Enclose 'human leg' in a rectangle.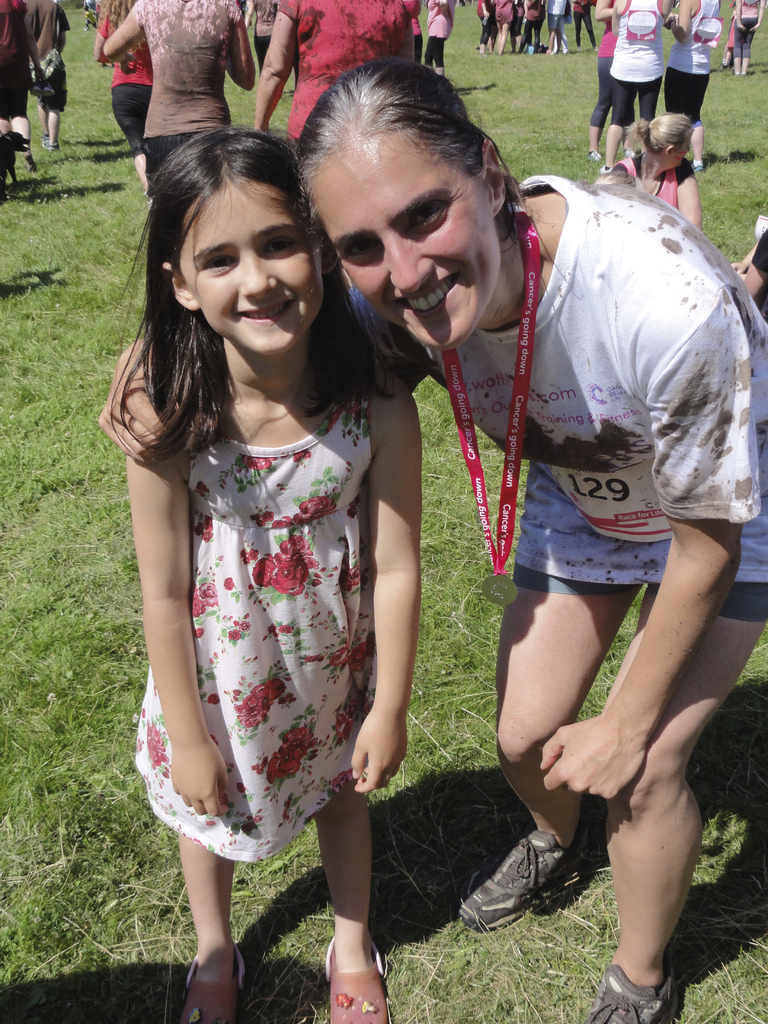
<bbox>661, 61, 691, 113</bbox>.
